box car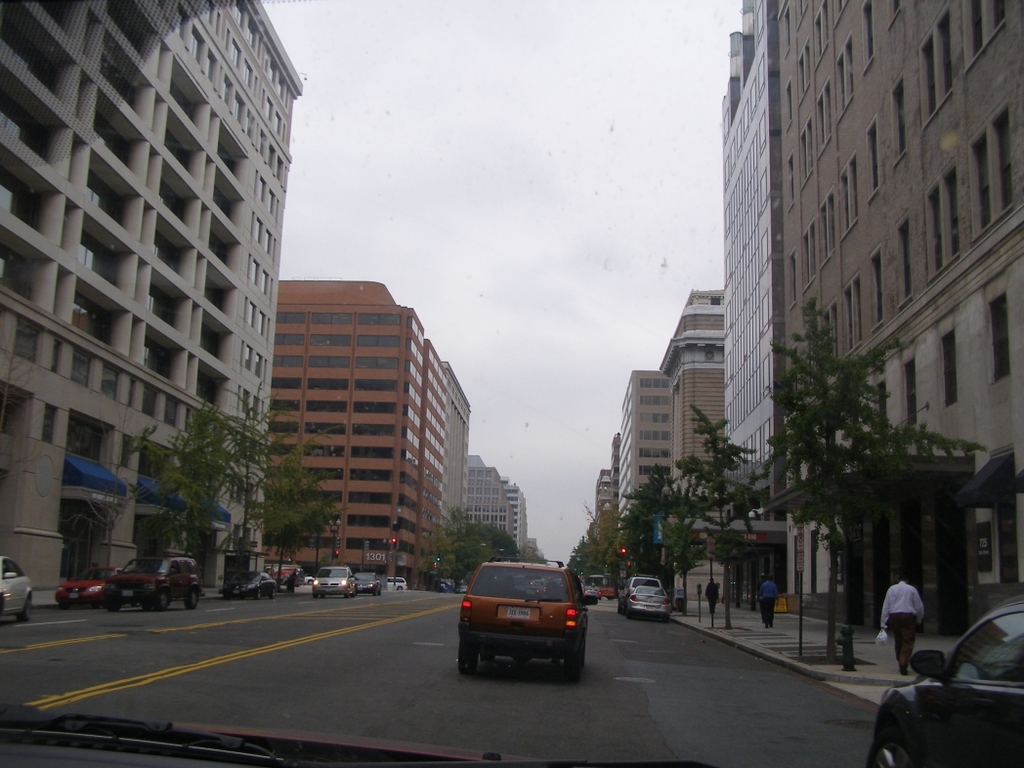
x1=616, y1=571, x2=671, y2=619
